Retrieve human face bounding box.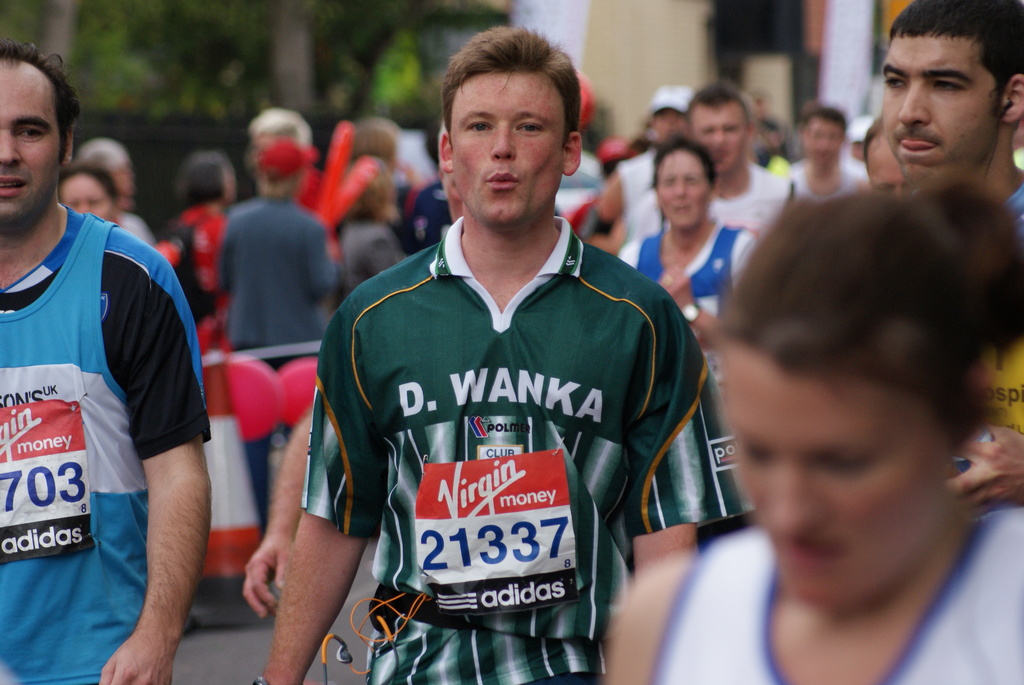
Bounding box: <bbox>719, 352, 958, 617</bbox>.
